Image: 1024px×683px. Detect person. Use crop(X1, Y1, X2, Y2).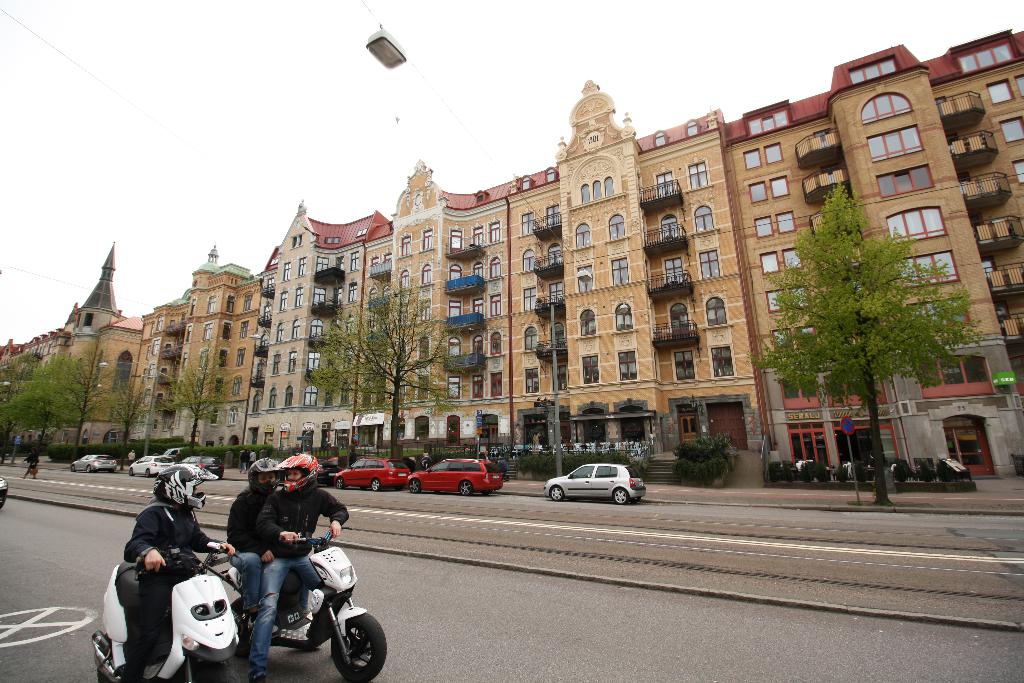
crop(212, 456, 281, 616).
